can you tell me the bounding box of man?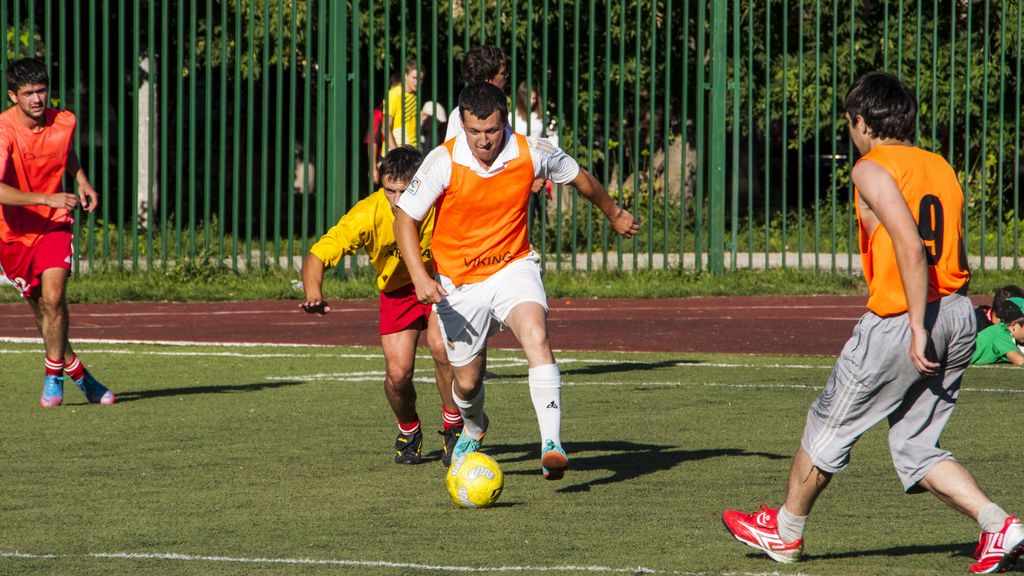
[left=395, top=79, right=641, bottom=483].
